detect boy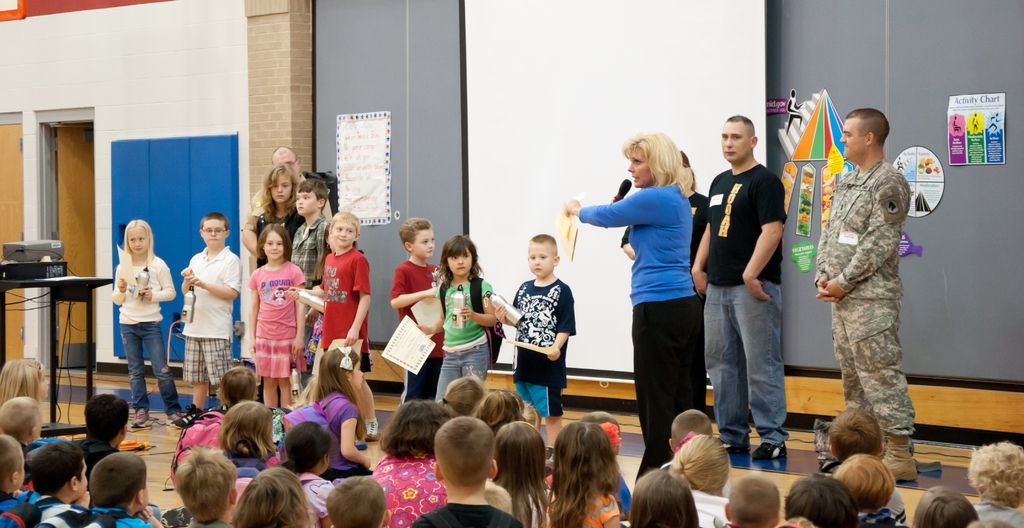
left=326, top=477, right=390, bottom=527
